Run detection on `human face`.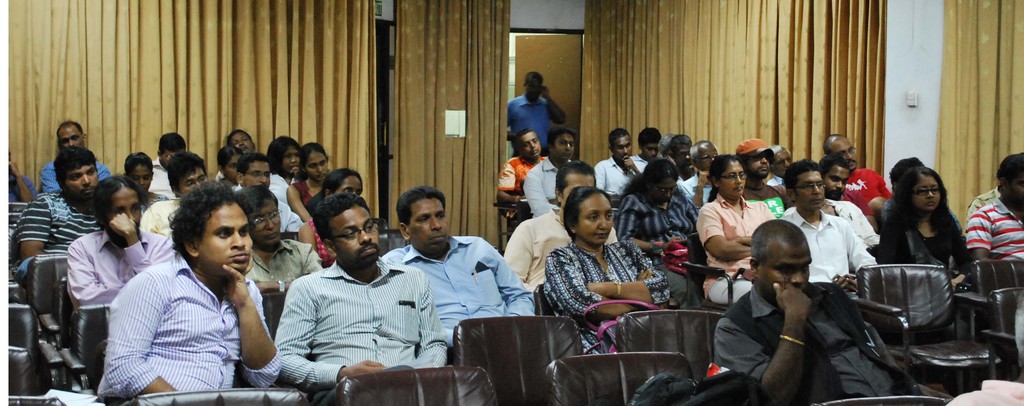
Result: 579,195,614,248.
